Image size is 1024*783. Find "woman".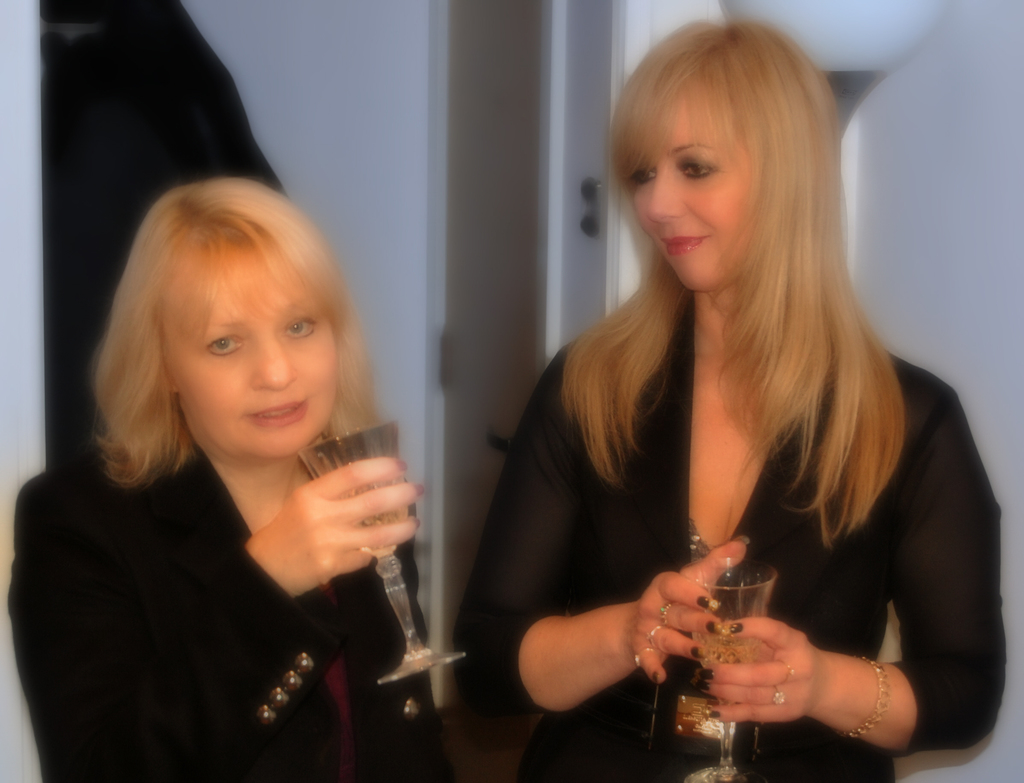
26, 152, 452, 774.
